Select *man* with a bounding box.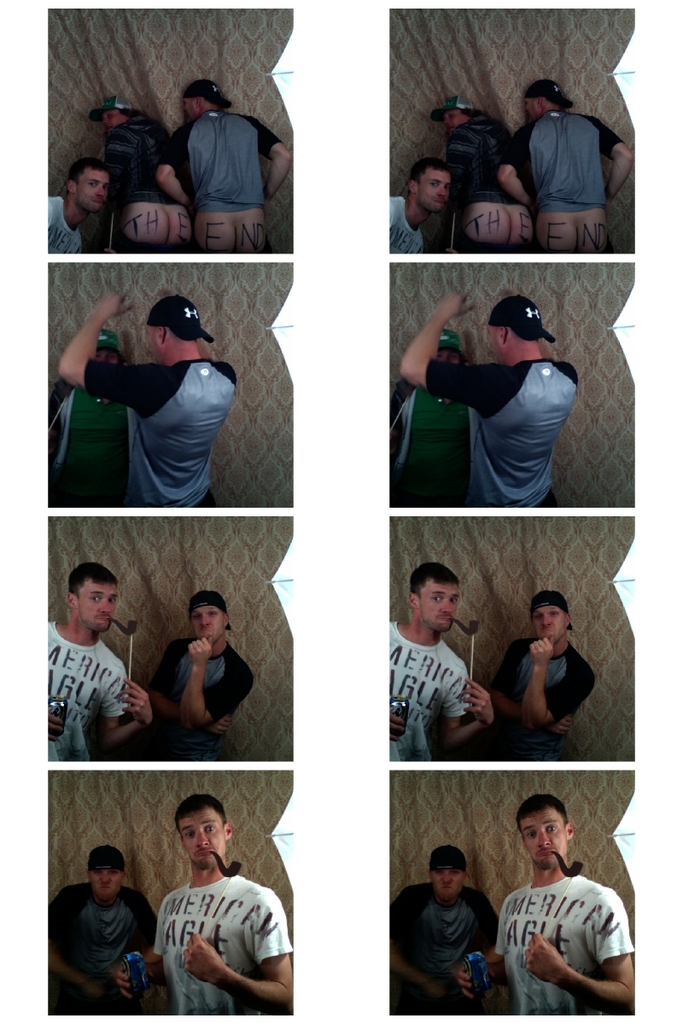
region(387, 844, 494, 1015).
